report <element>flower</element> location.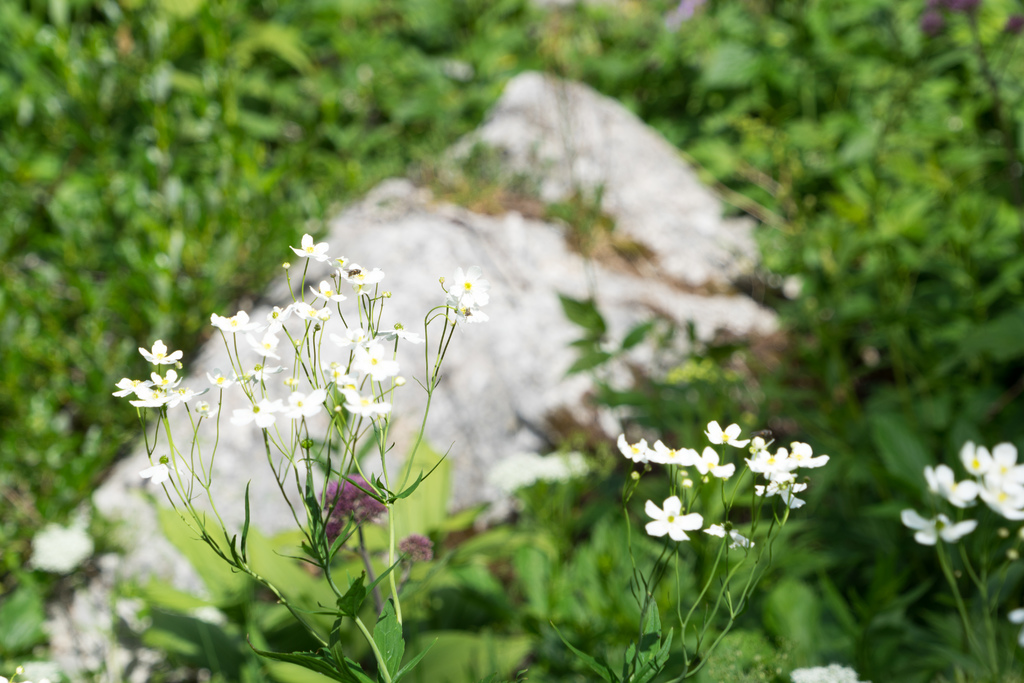
Report: box(1008, 607, 1023, 648).
